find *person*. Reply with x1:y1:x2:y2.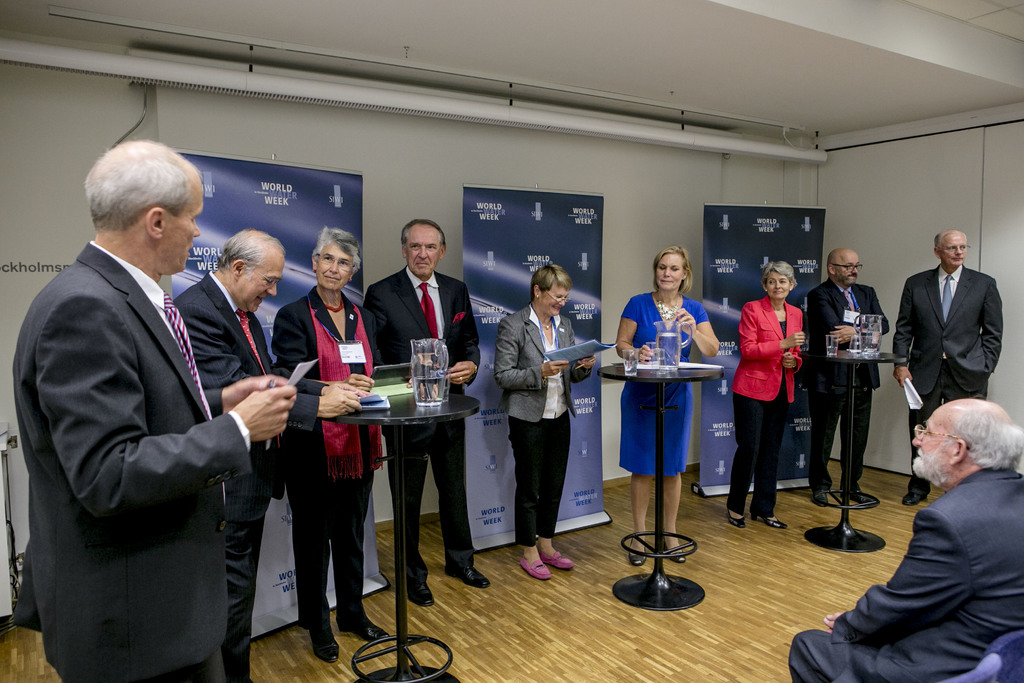
364:217:476:618.
